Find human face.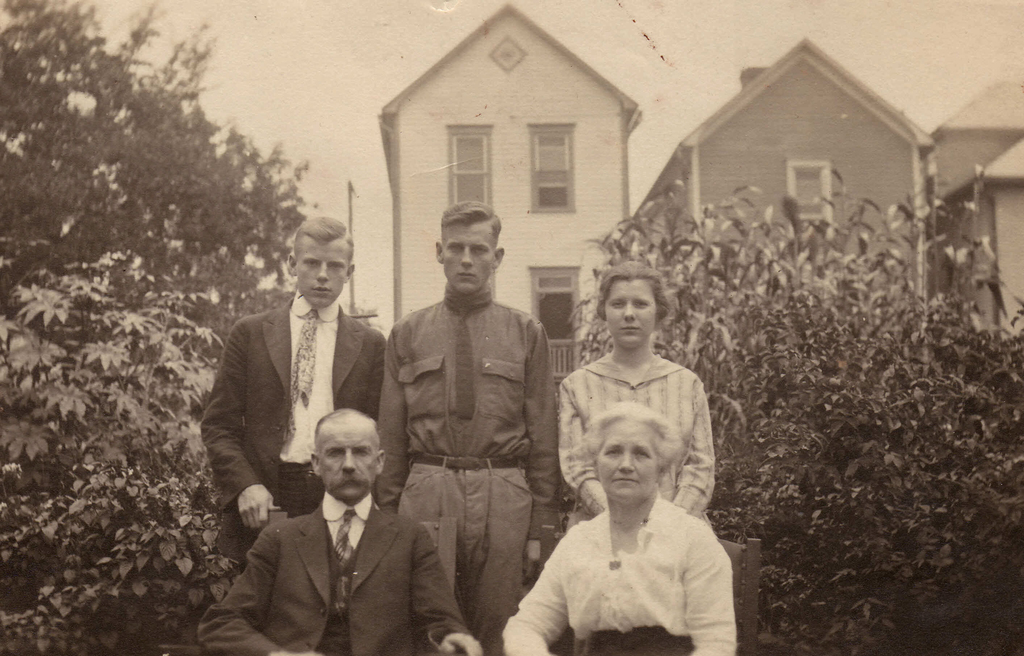
604/271/659/351.
